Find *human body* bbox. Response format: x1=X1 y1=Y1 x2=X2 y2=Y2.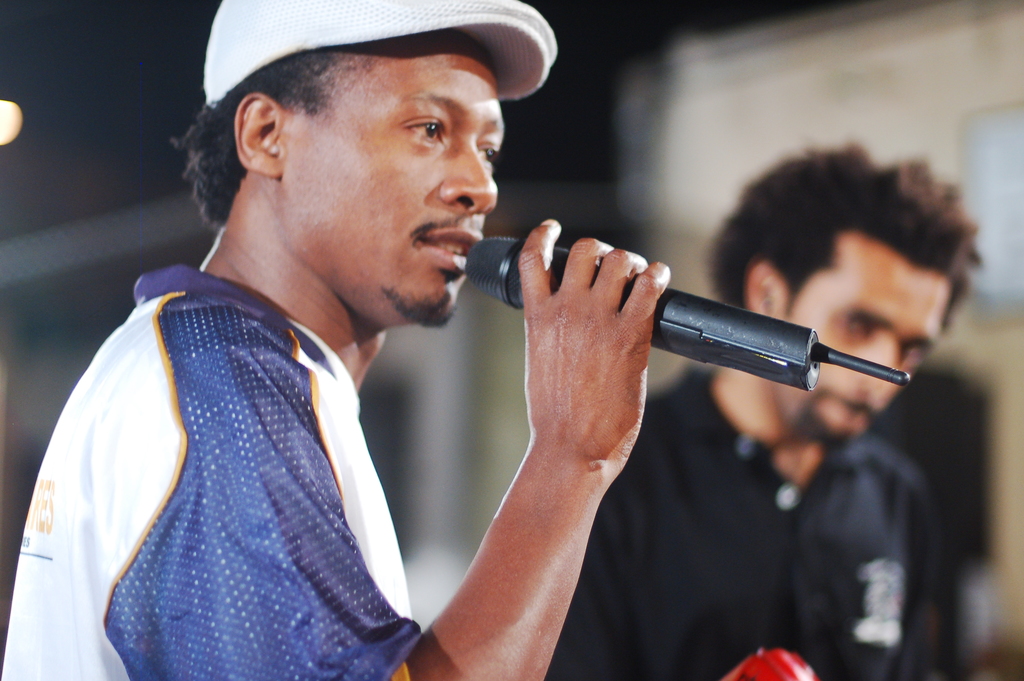
x1=42 y1=45 x2=620 y2=677.
